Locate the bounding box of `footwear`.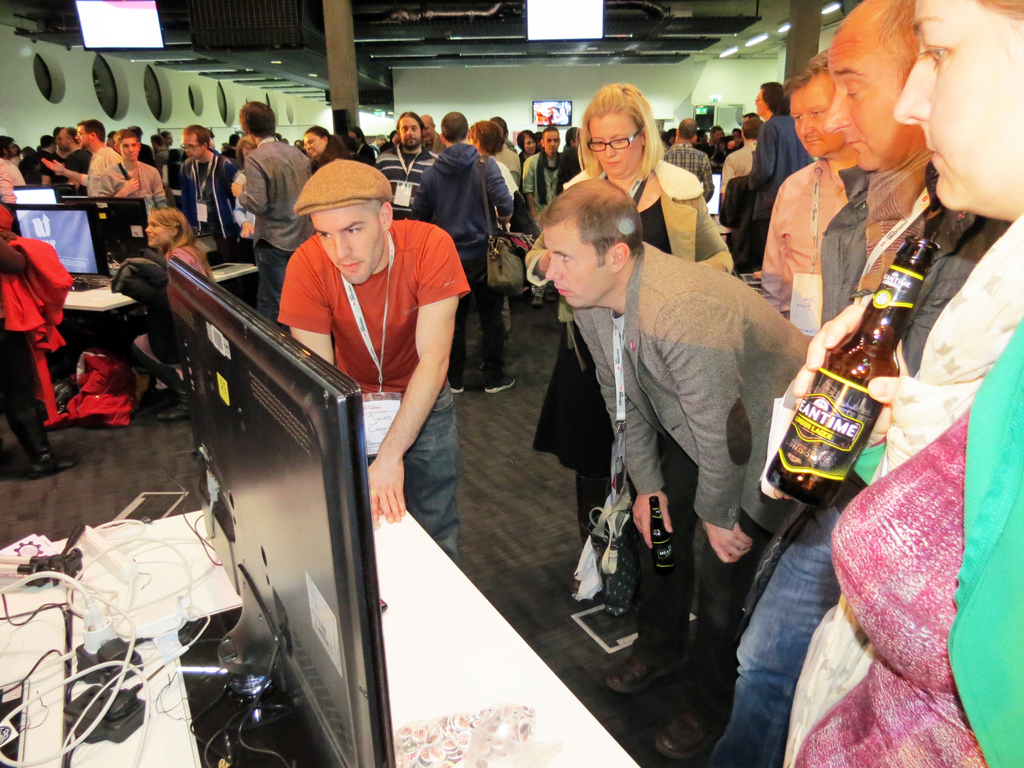
Bounding box: region(650, 705, 719, 762).
